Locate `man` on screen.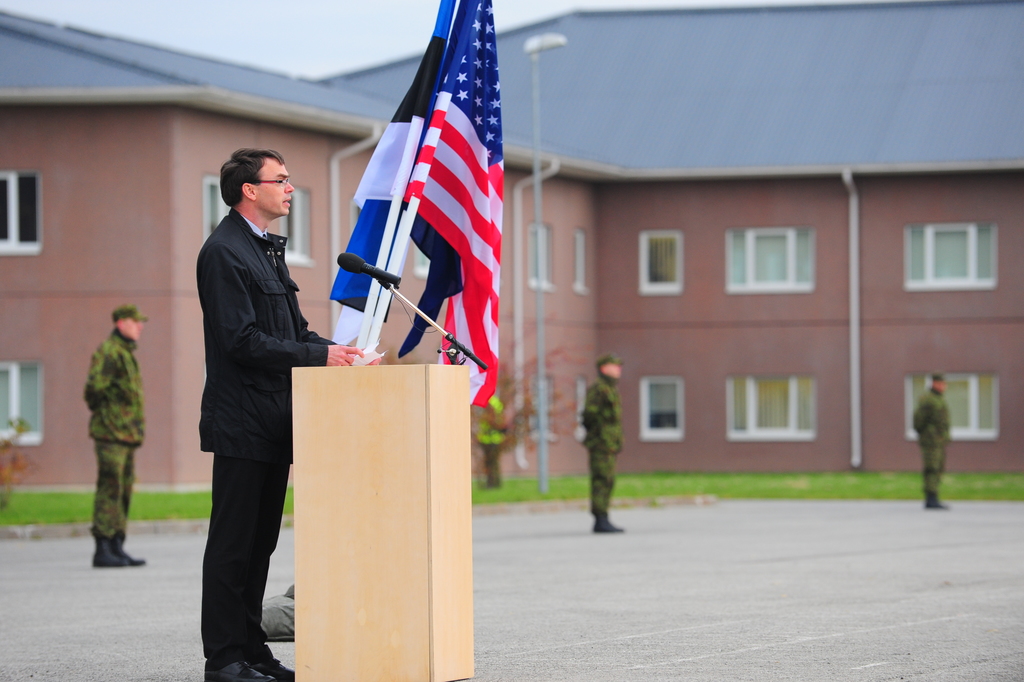
On screen at x1=82 y1=303 x2=147 y2=562.
